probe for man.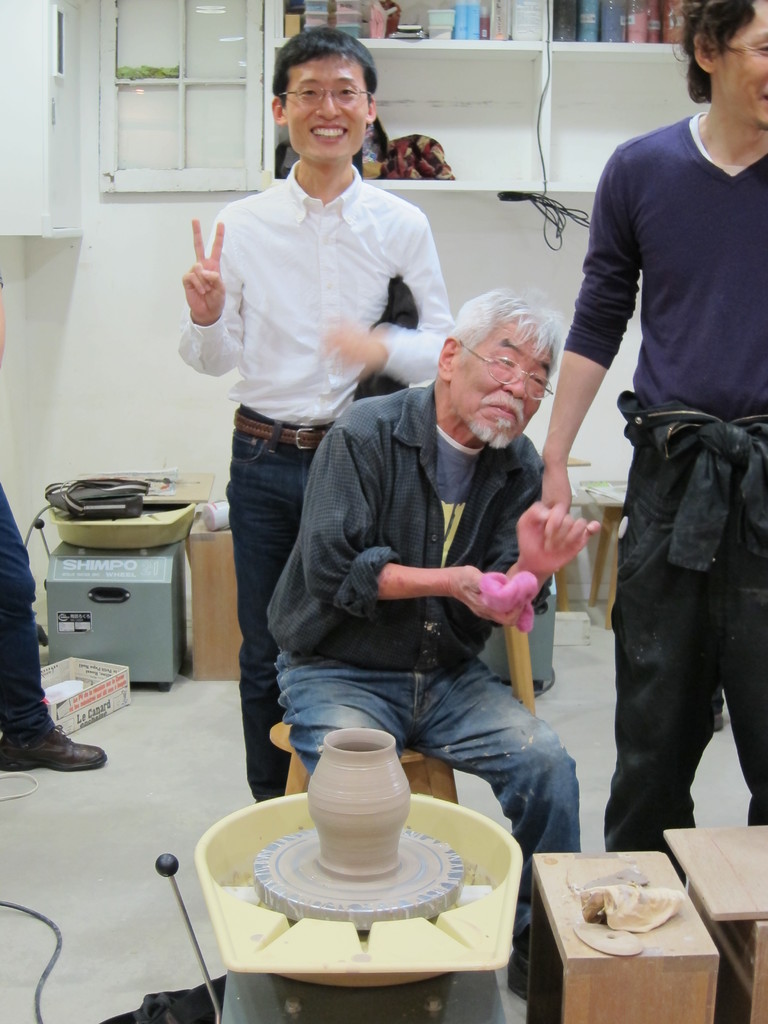
Probe result: 257/280/602/994.
